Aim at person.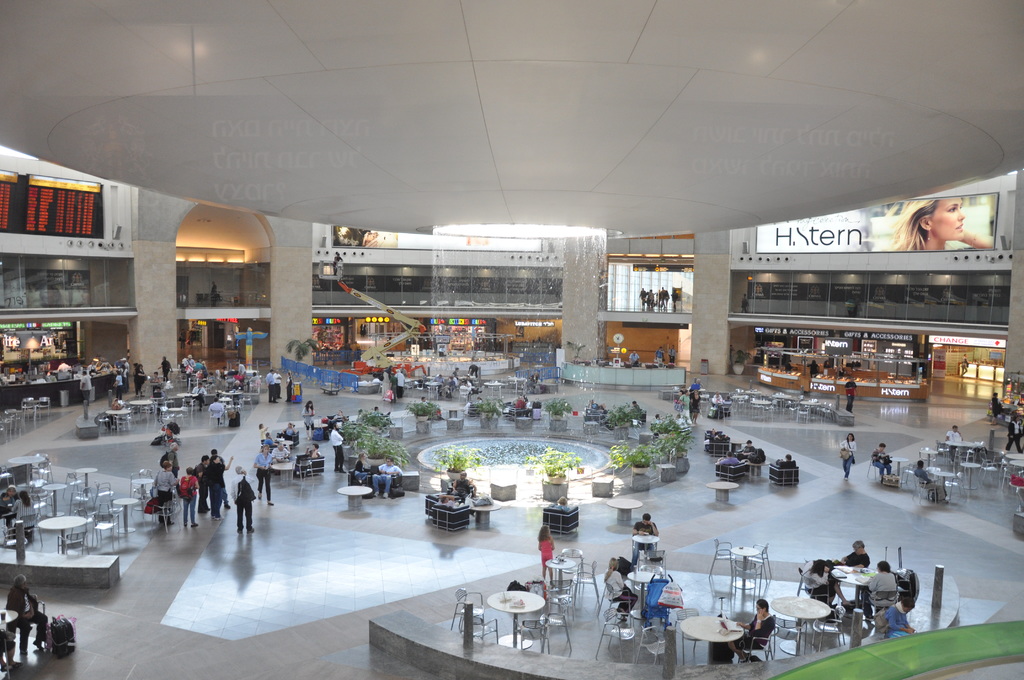
Aimed at bbox(209, 371, 215, 386).
